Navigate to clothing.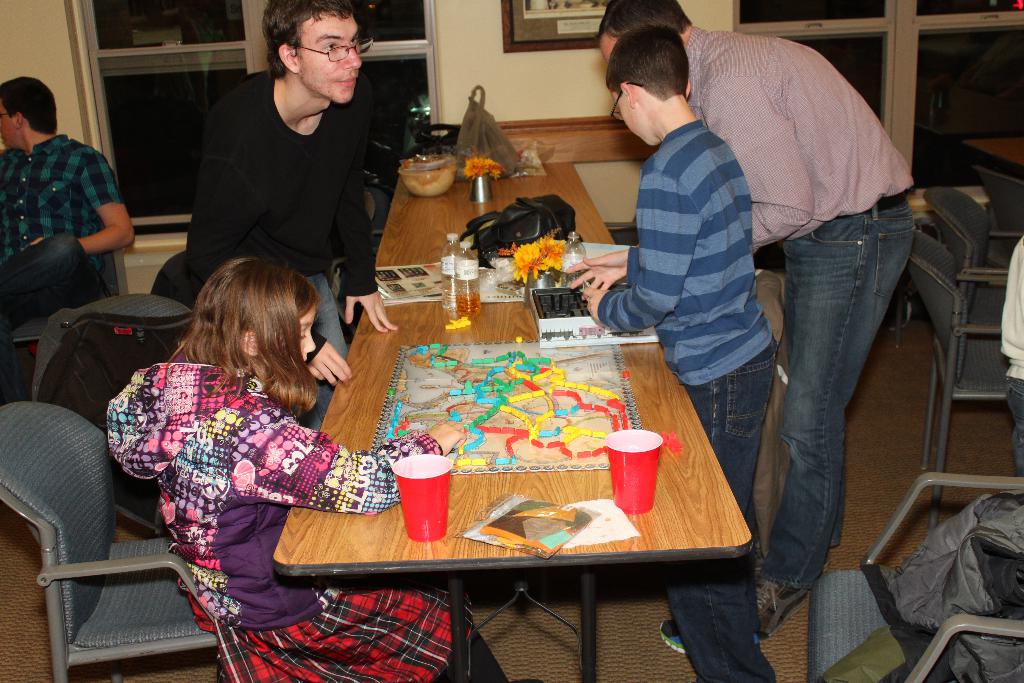
Navigation target: 165, 51, 406, 293.
